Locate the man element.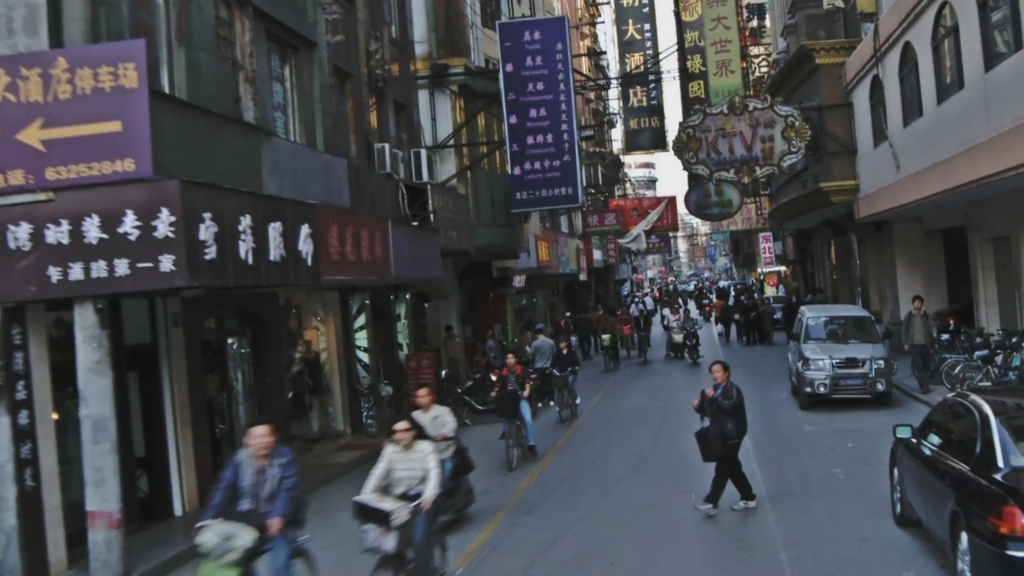
Element bbox: (695, 288, 713, 313).
